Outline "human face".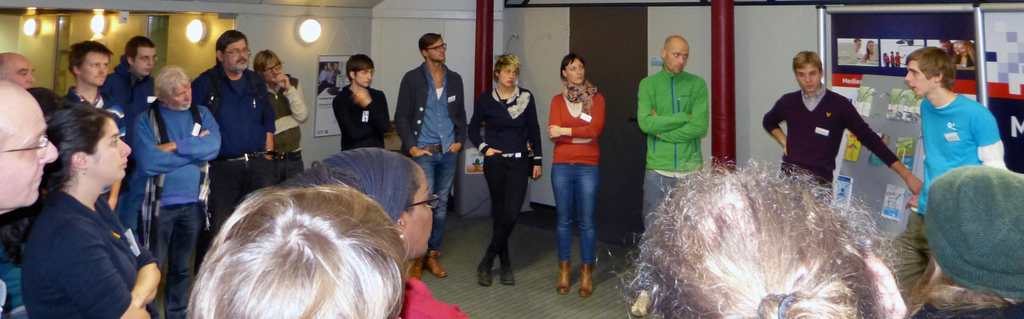
Outline: box(10, 63, 38, 87).
